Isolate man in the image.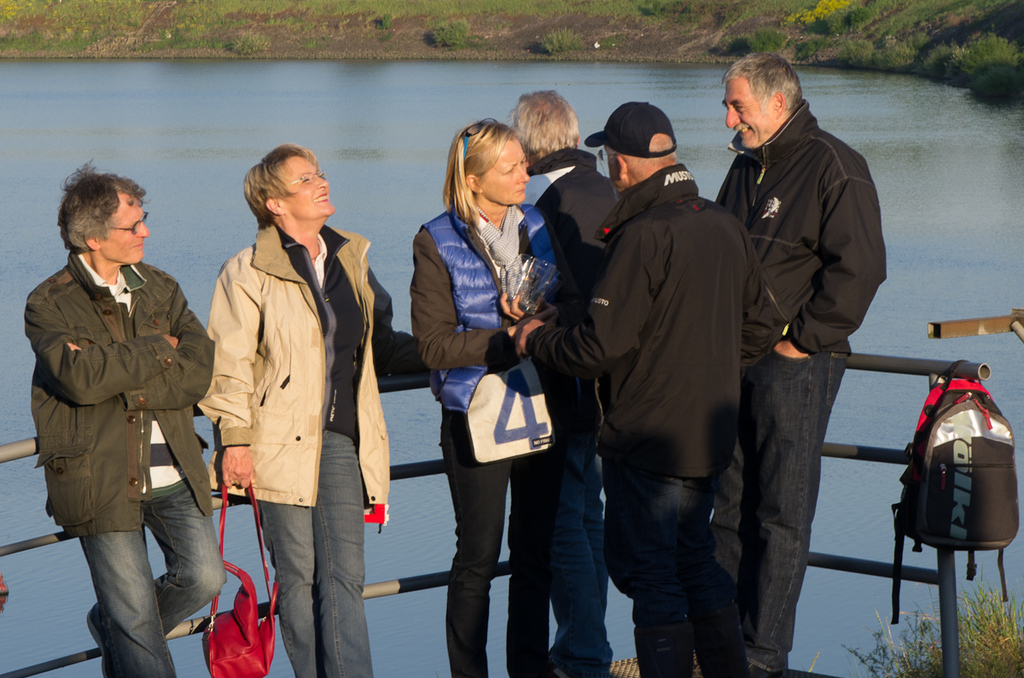
Isolated region: l=503, t=102, r=780, b=677.
